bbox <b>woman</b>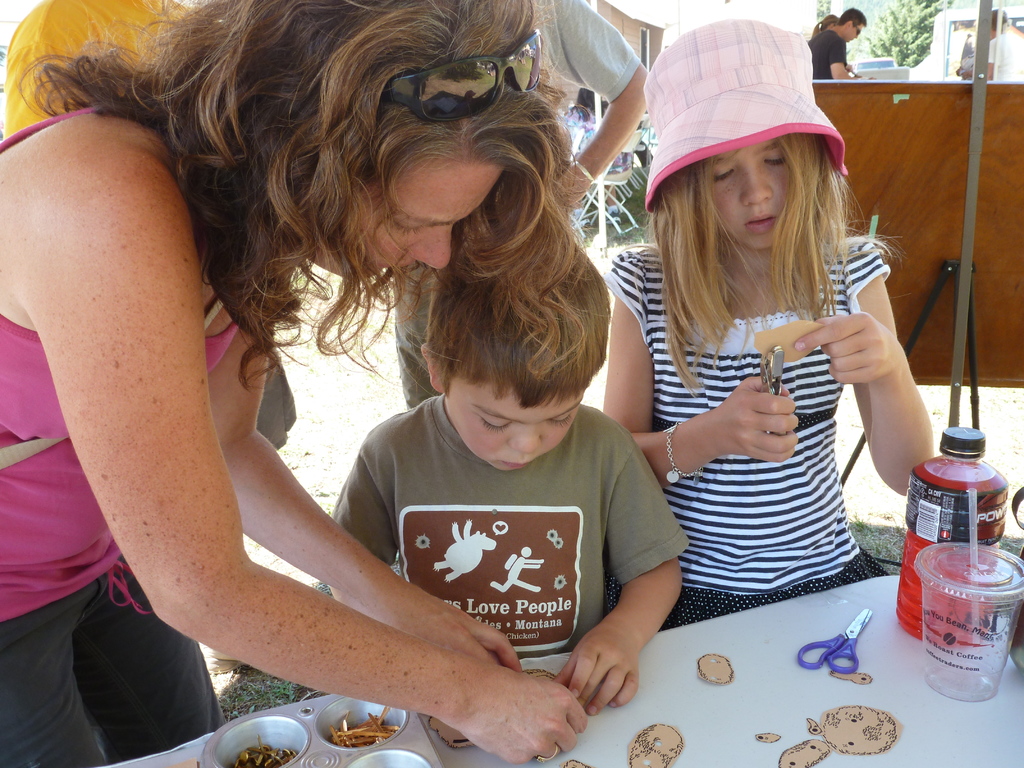
x1=0, y1=0, x2=593, y2=767
